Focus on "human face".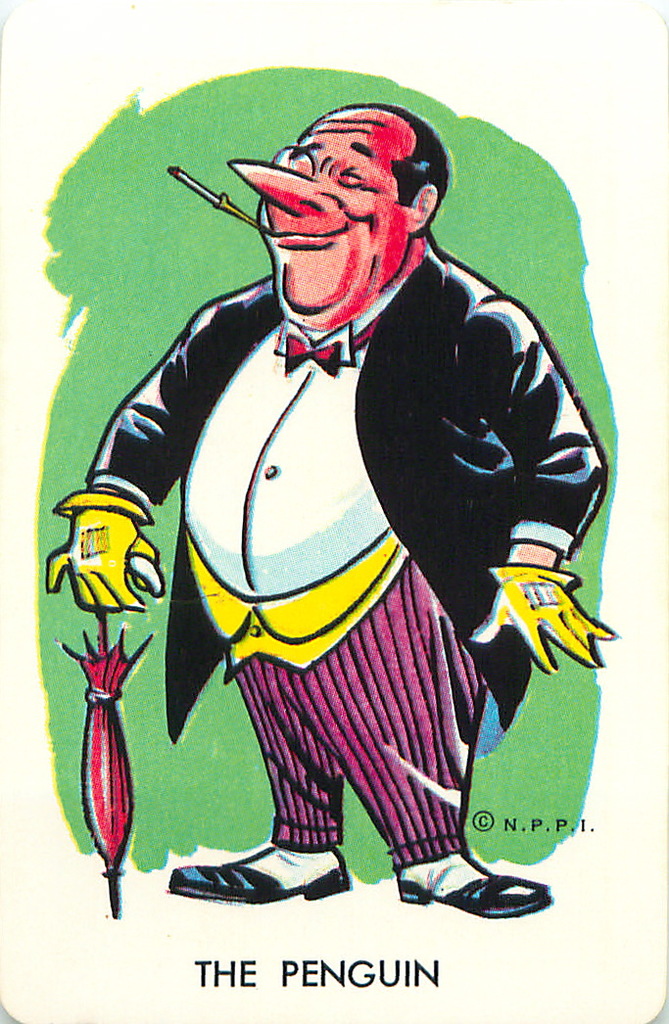
Focused at Rect(230, 107, 440, 300).
